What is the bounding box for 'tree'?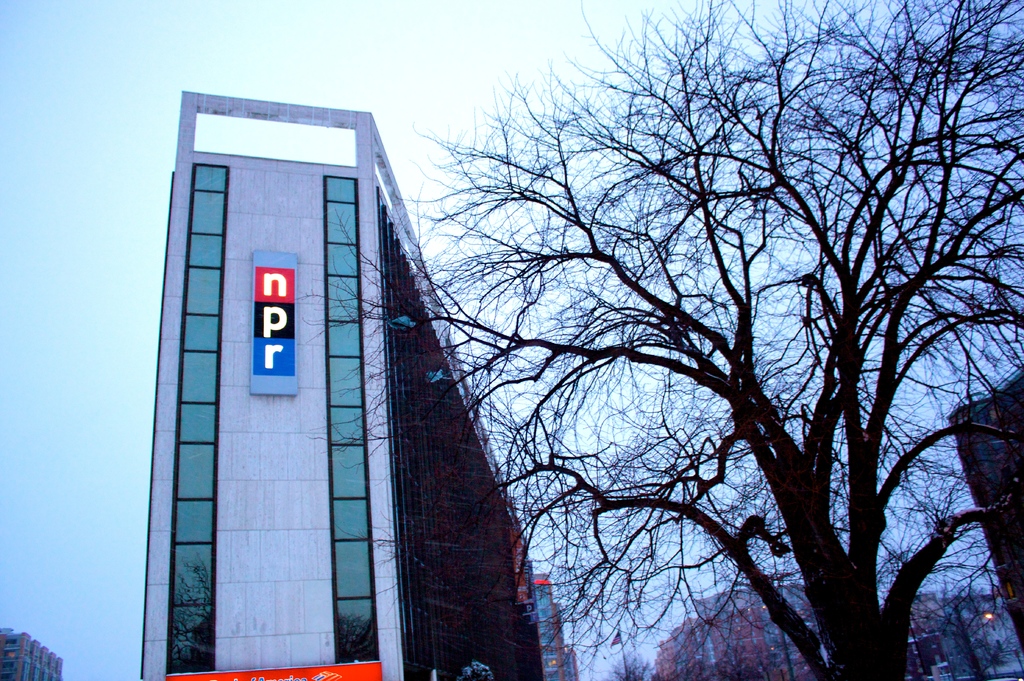
(x1=326, y1=1, x2=1003, y2=680).
